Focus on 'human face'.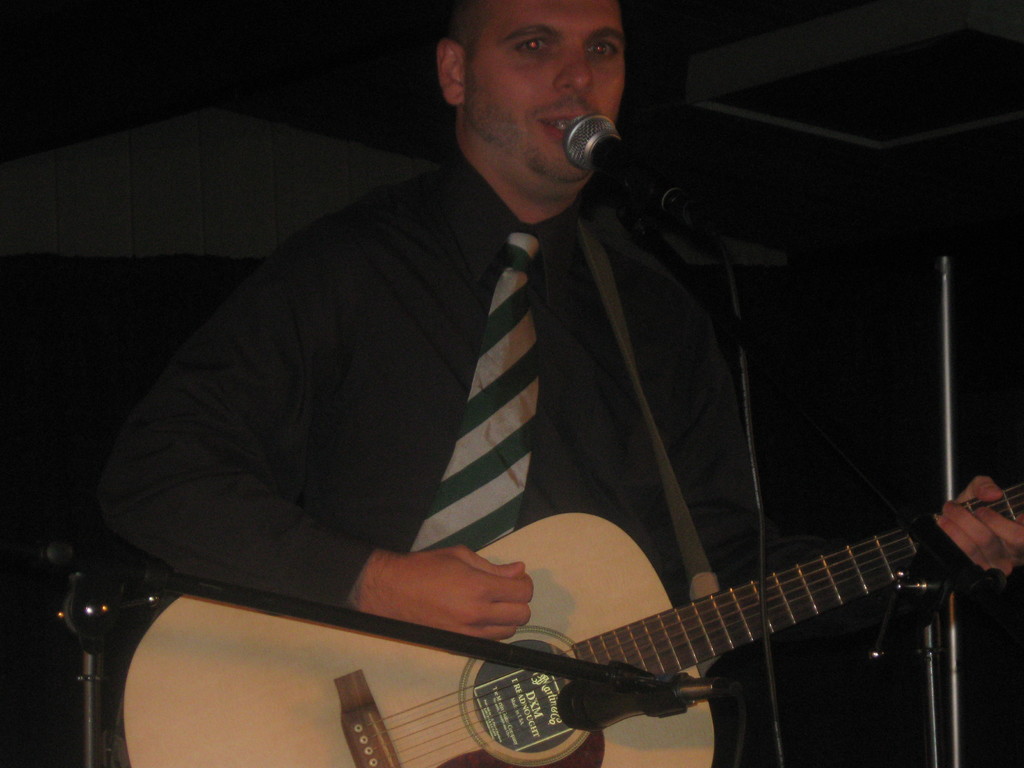
Focused at <region>464, 0, 629, 182</region>.
